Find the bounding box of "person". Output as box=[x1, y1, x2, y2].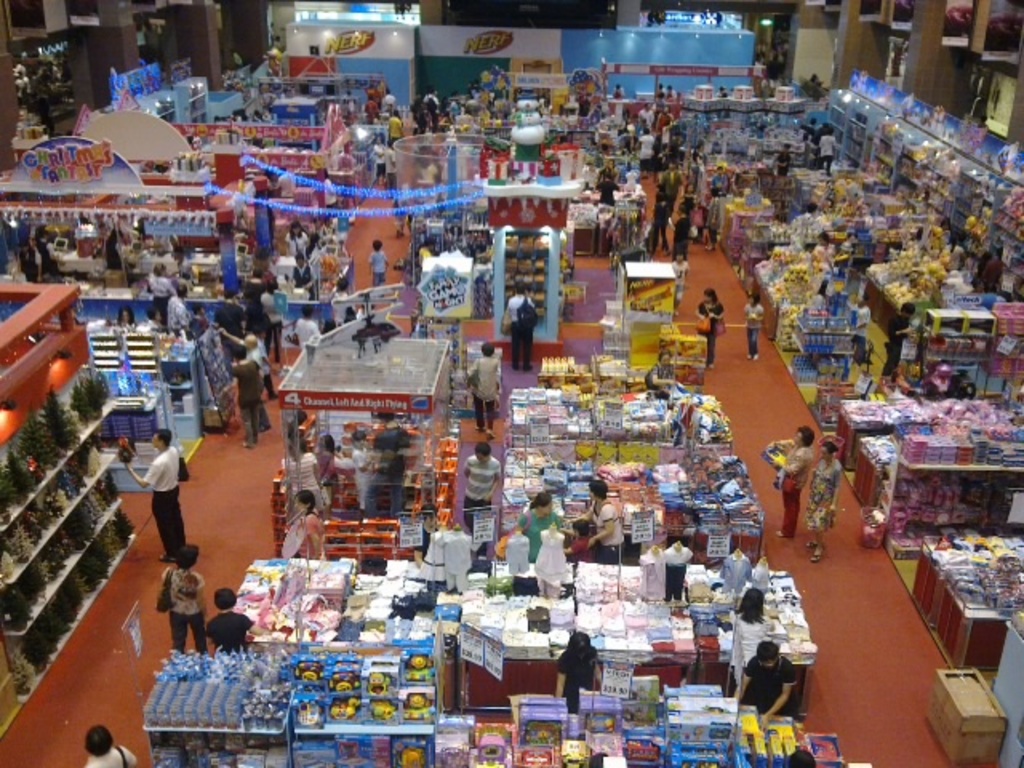
box=[806, 75, 827, 99].
